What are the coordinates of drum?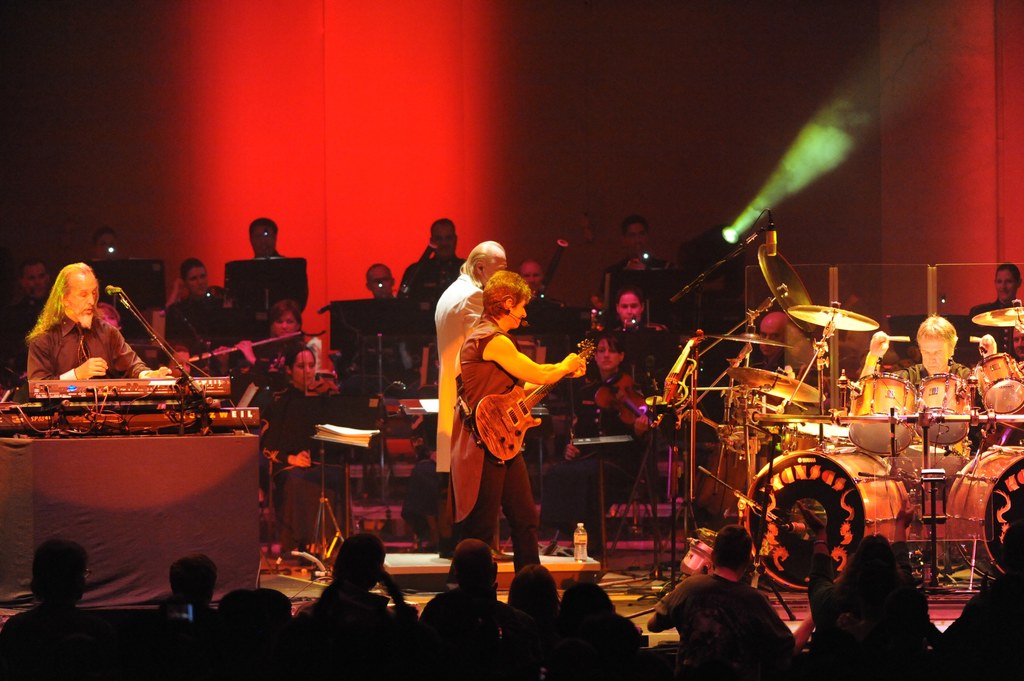
region(743, 442, 907, 591).
